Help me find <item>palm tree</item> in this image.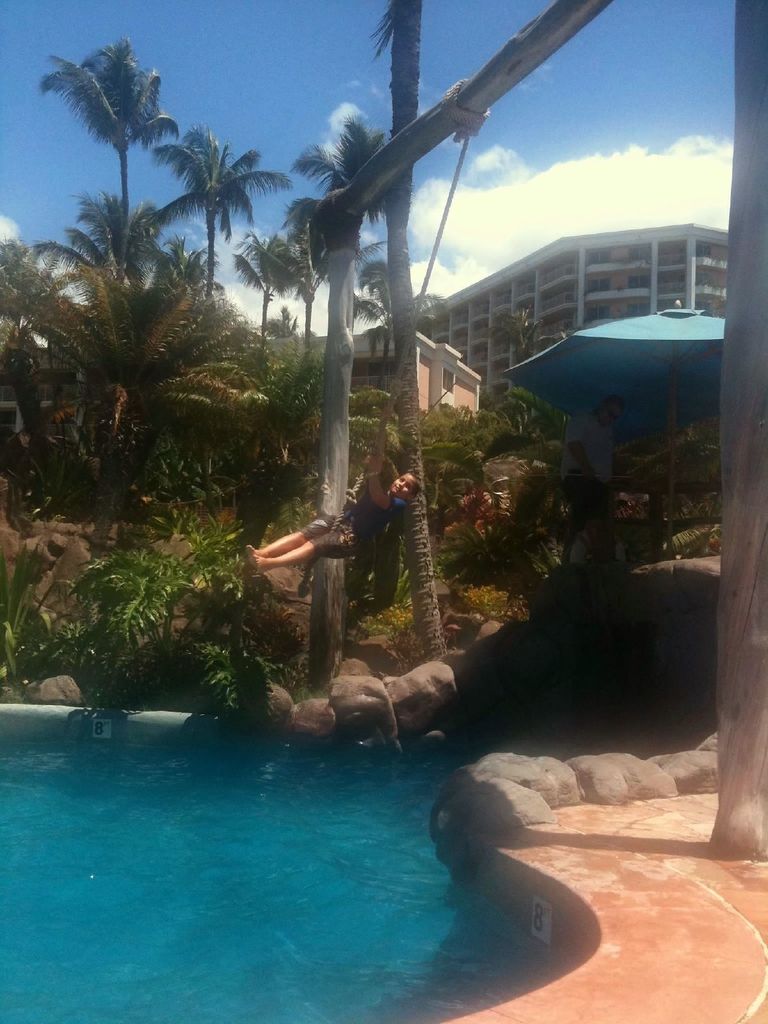
Found it: box(22, 192, 145, 381).
